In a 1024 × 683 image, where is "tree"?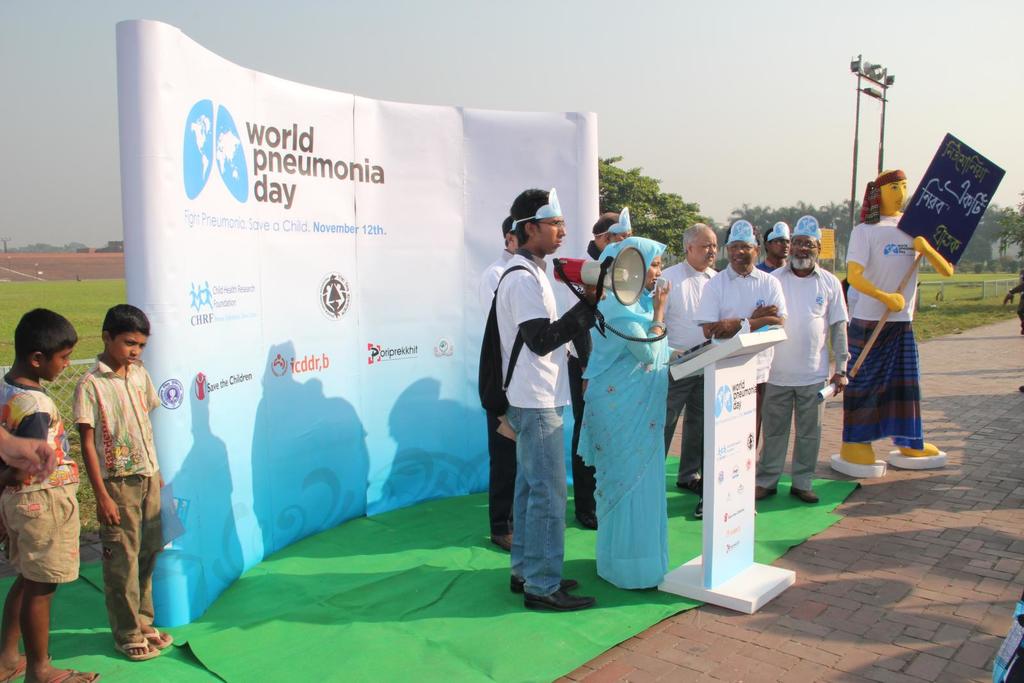
591:152:717:248.
